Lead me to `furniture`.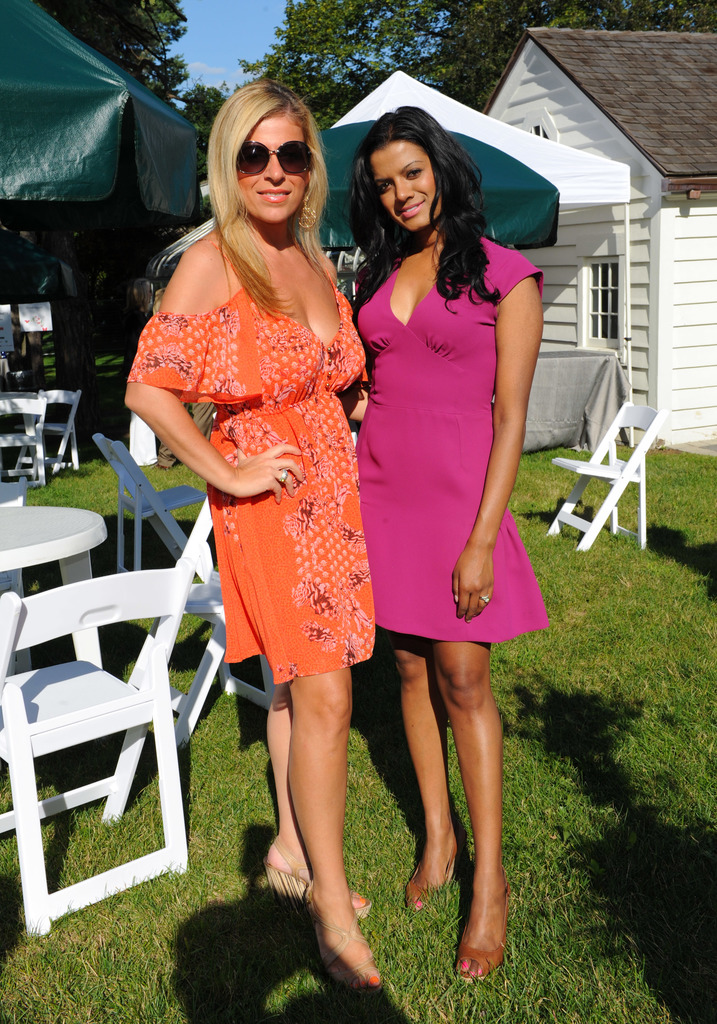
Lead to select_region(554, 399, 676, 547).
